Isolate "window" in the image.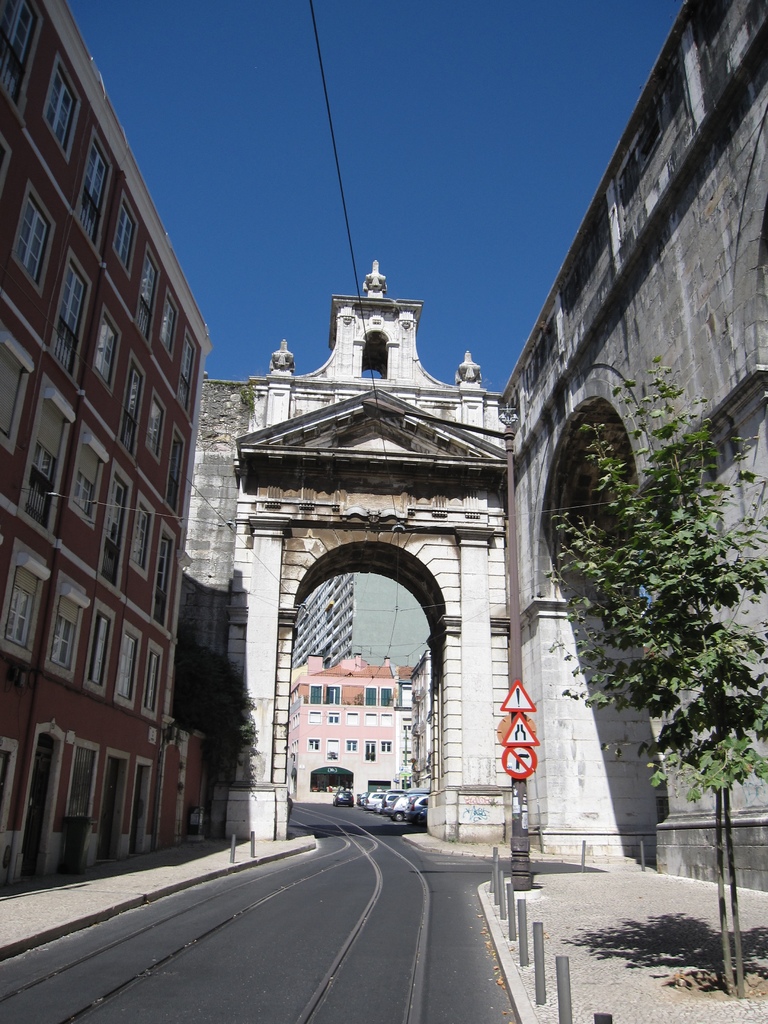
Isolated region: 15:381:71:529.
